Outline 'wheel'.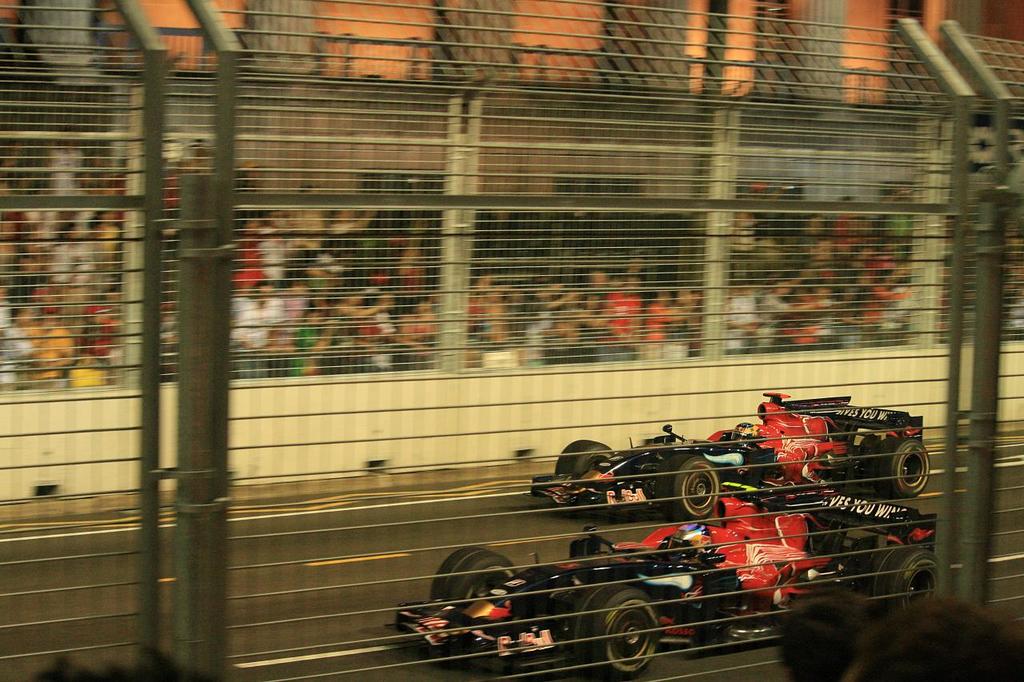
Outline: l=426, t=545, r=517, b=608.
